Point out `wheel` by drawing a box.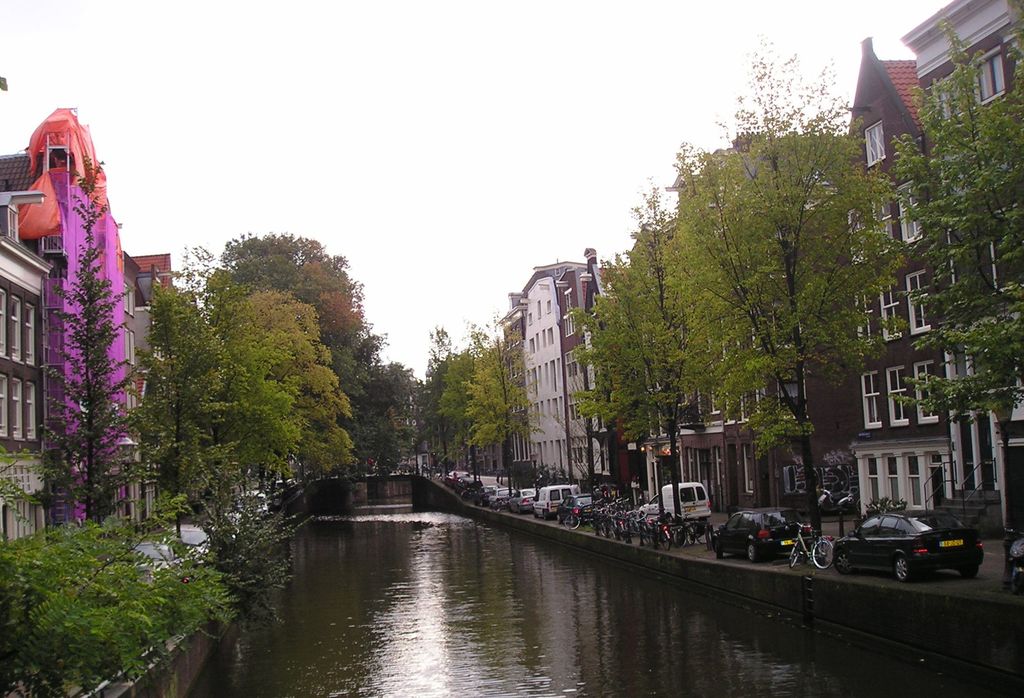
(811, 542, 836, 569).
